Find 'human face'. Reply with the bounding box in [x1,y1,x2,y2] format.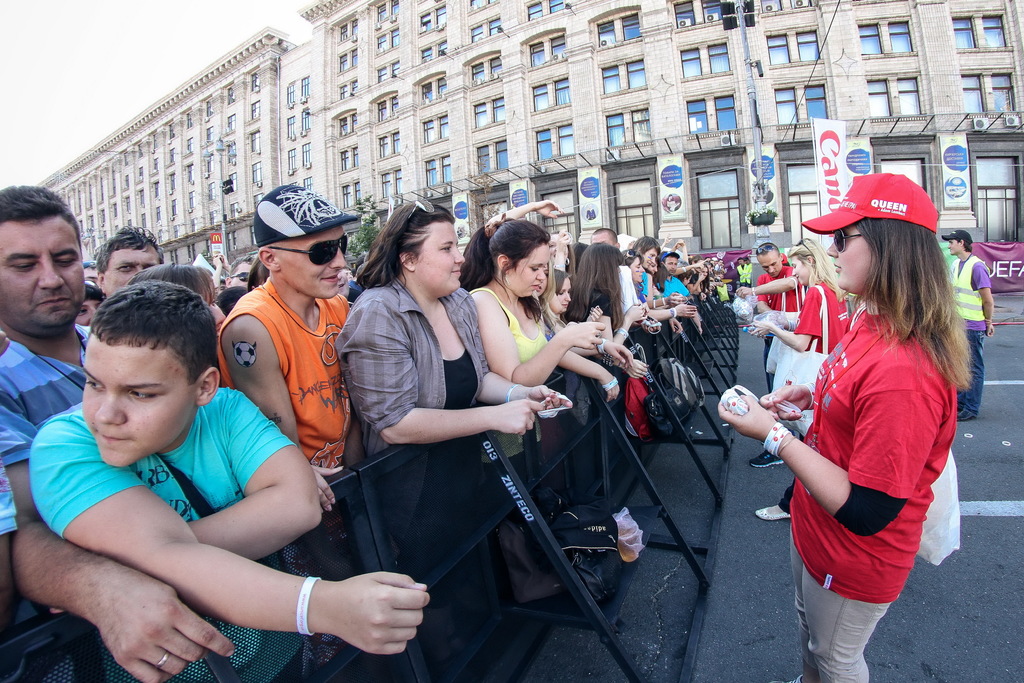
[828,230,874,286].
